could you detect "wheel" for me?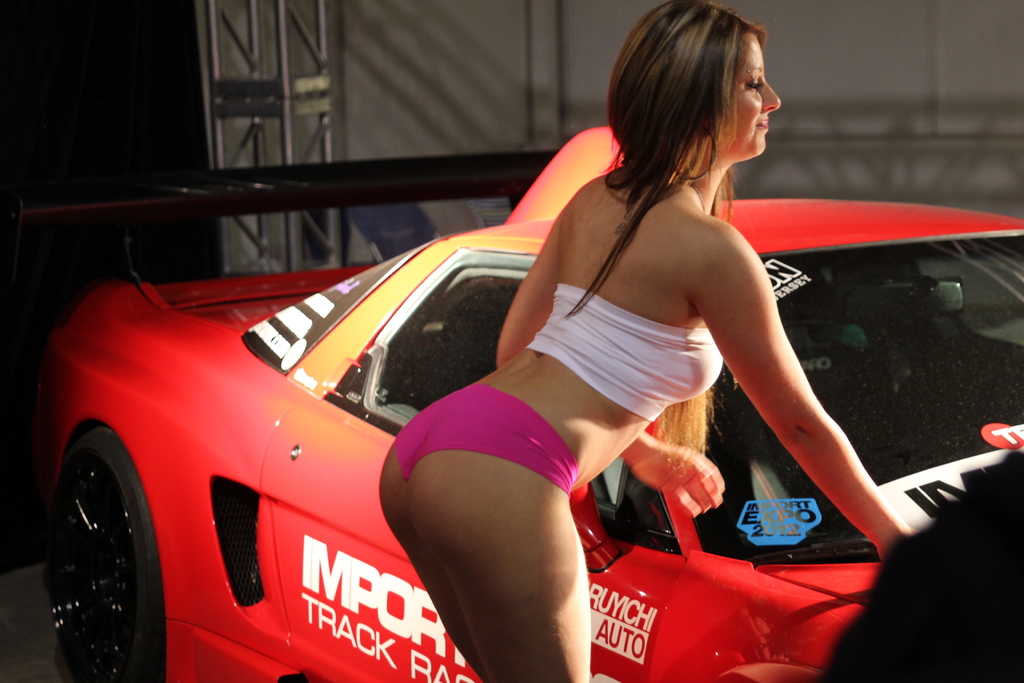
Detection result: select_region(39, 424, 154, 677).
